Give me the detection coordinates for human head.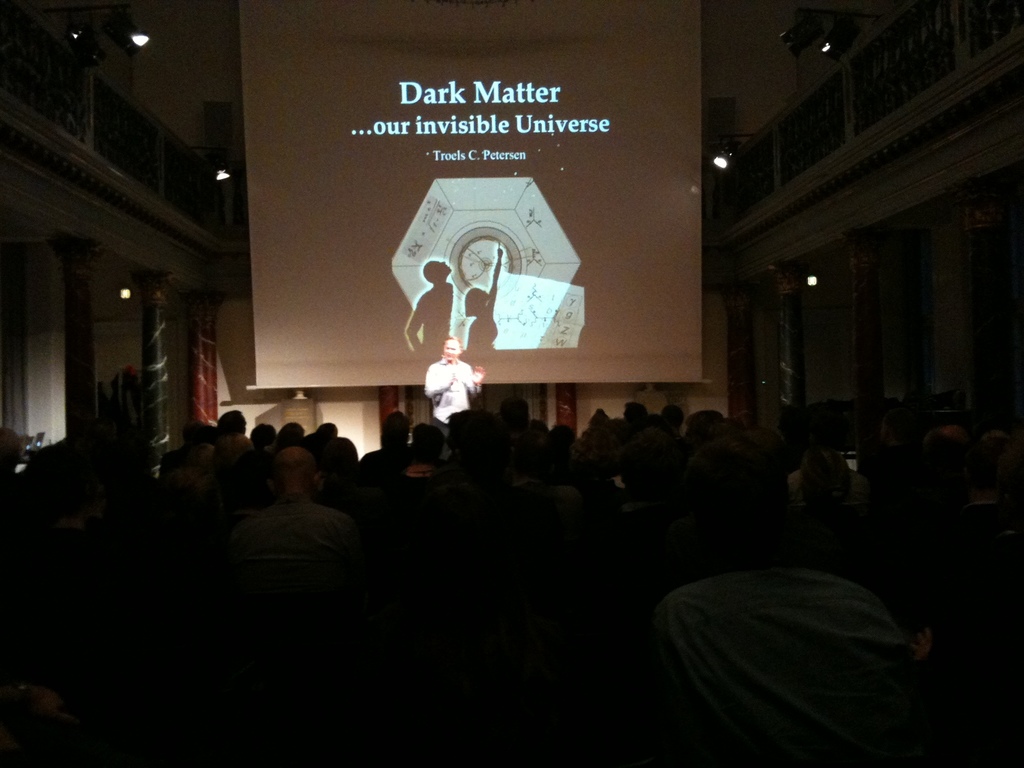
select_region(620, 402, 652, 426).
